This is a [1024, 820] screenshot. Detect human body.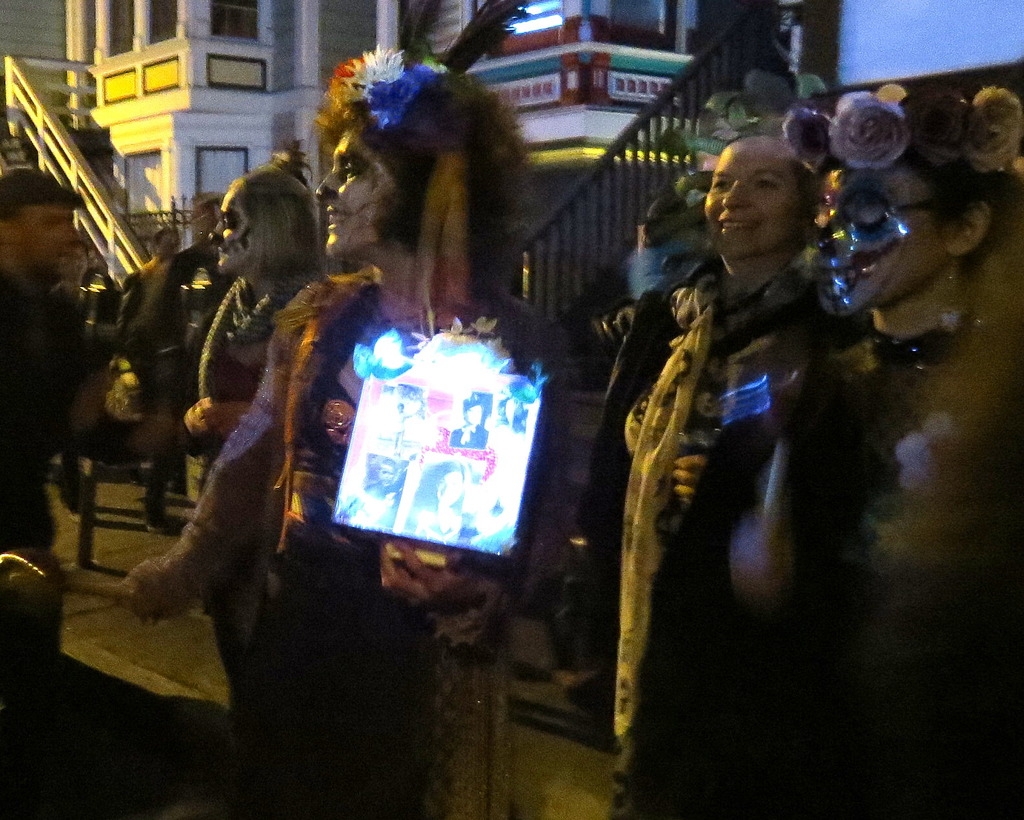
{"x1": 714, "y1": 85, "x2": 1023, "y2": 818}.
